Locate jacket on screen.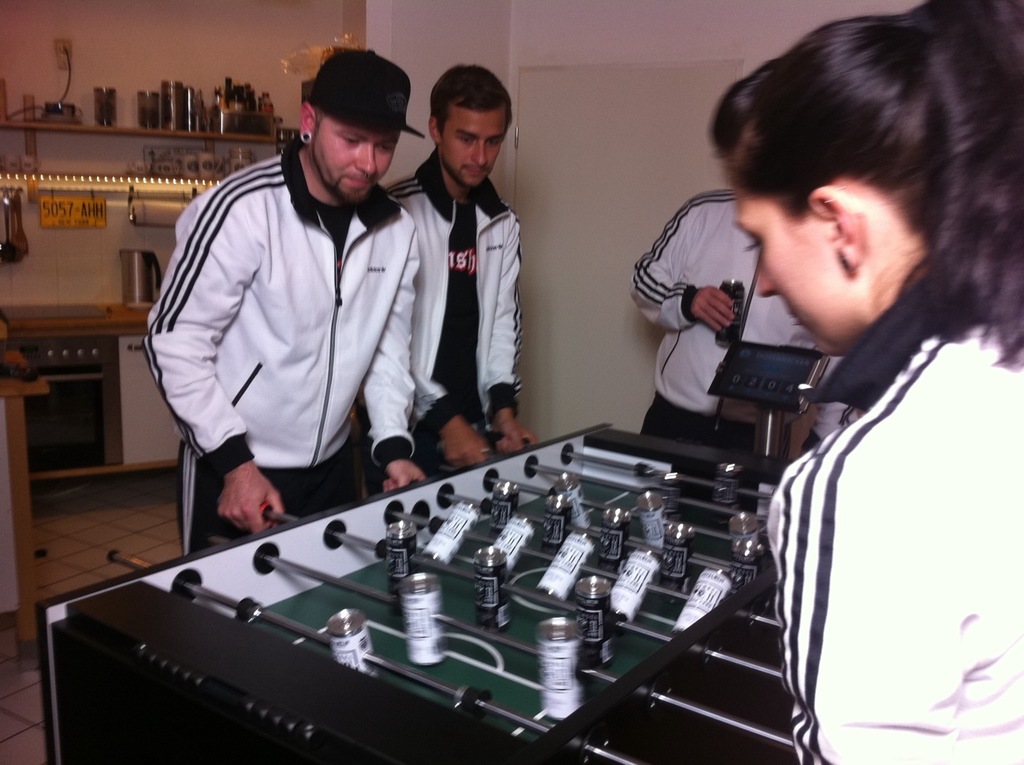
On screen at left=764, top=268, right=1023, bottom=764.
